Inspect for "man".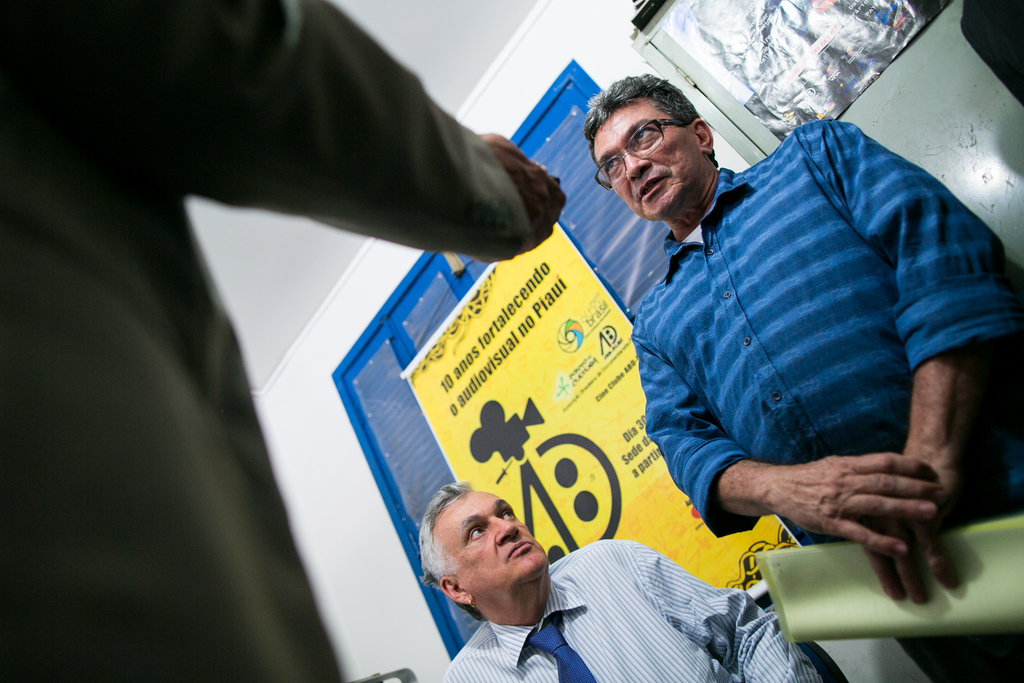
Inspection: l=584, t=58, r=923, b=575.
